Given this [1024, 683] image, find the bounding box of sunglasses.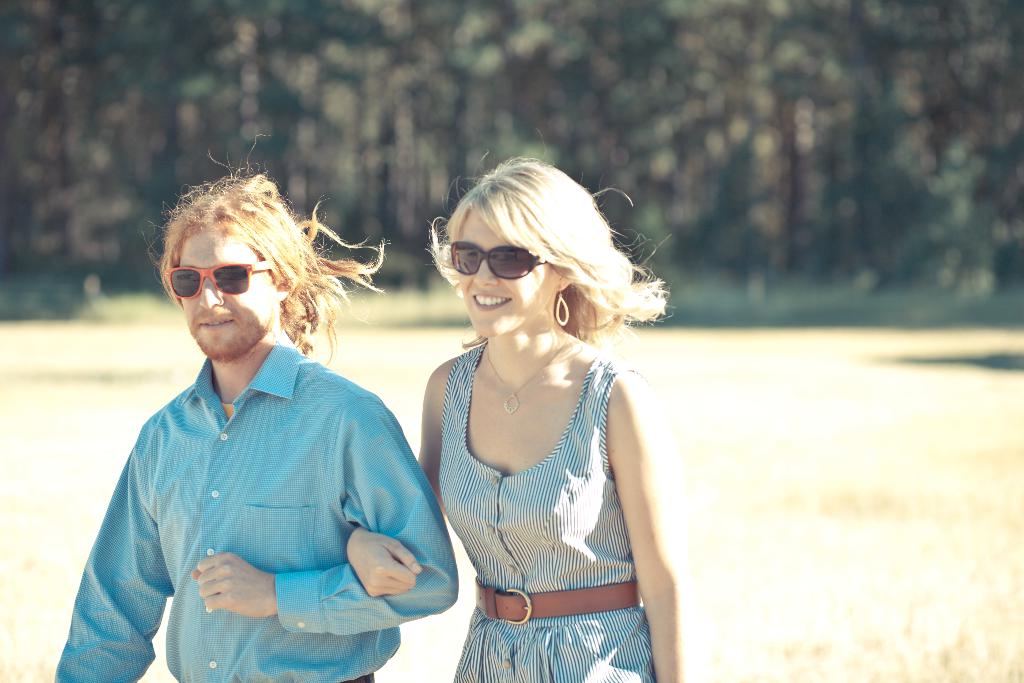
left=449, top=241, right=547, bottom=281.
